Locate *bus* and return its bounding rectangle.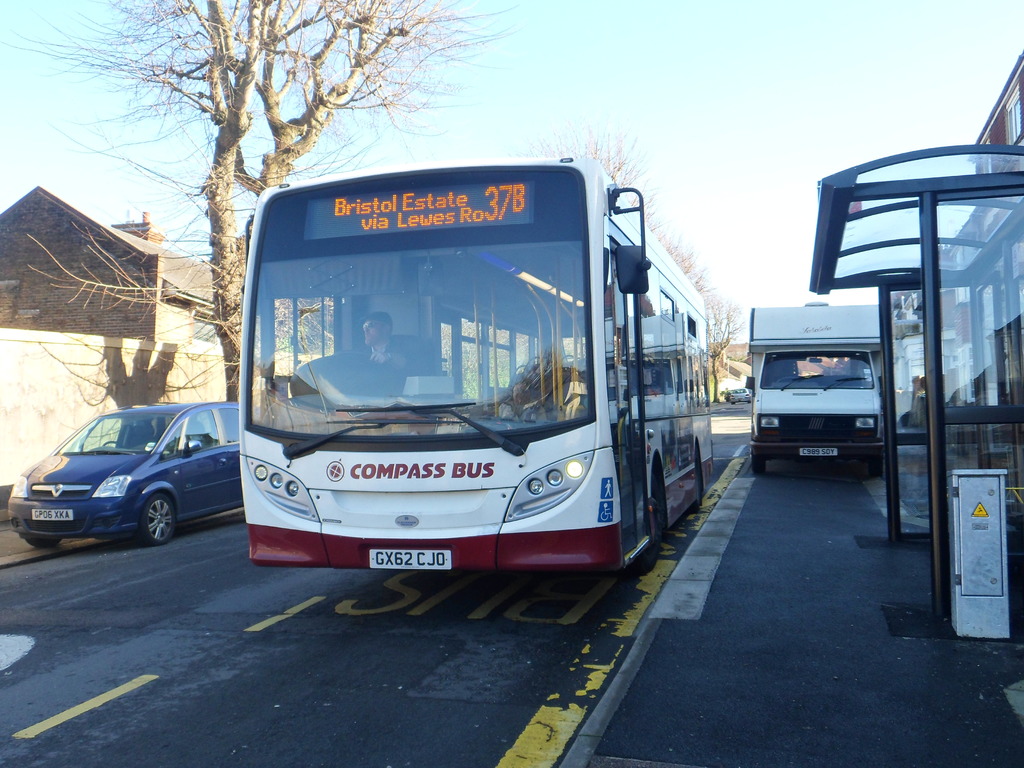
x1=236 y1=157 x2=716 y2=570.
